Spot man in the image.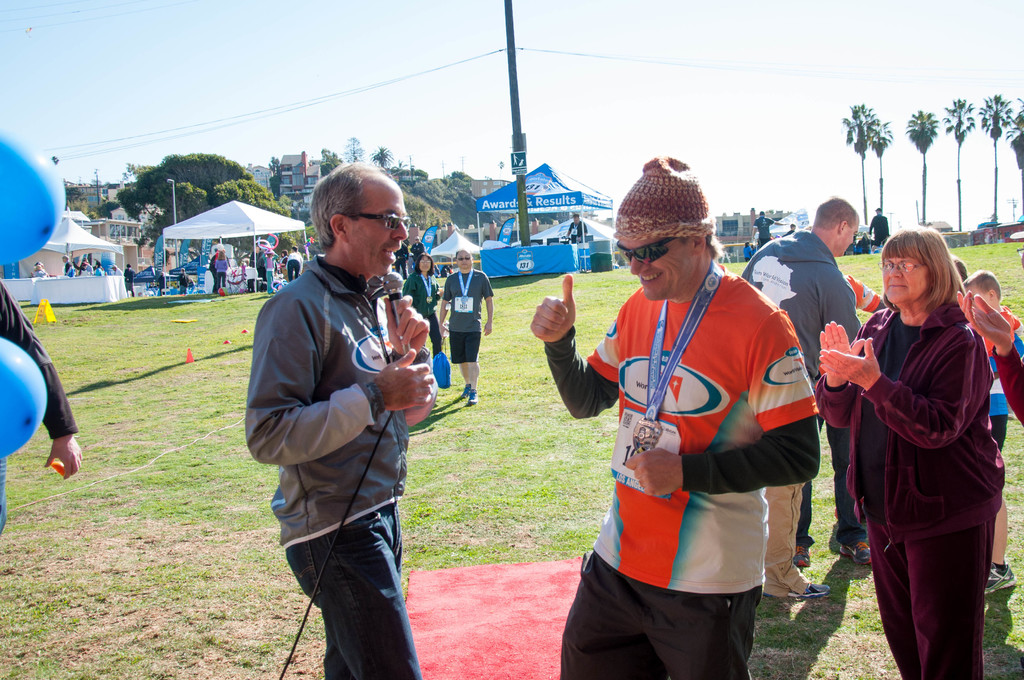
man found at select_region(529, 156, 820, 679).
